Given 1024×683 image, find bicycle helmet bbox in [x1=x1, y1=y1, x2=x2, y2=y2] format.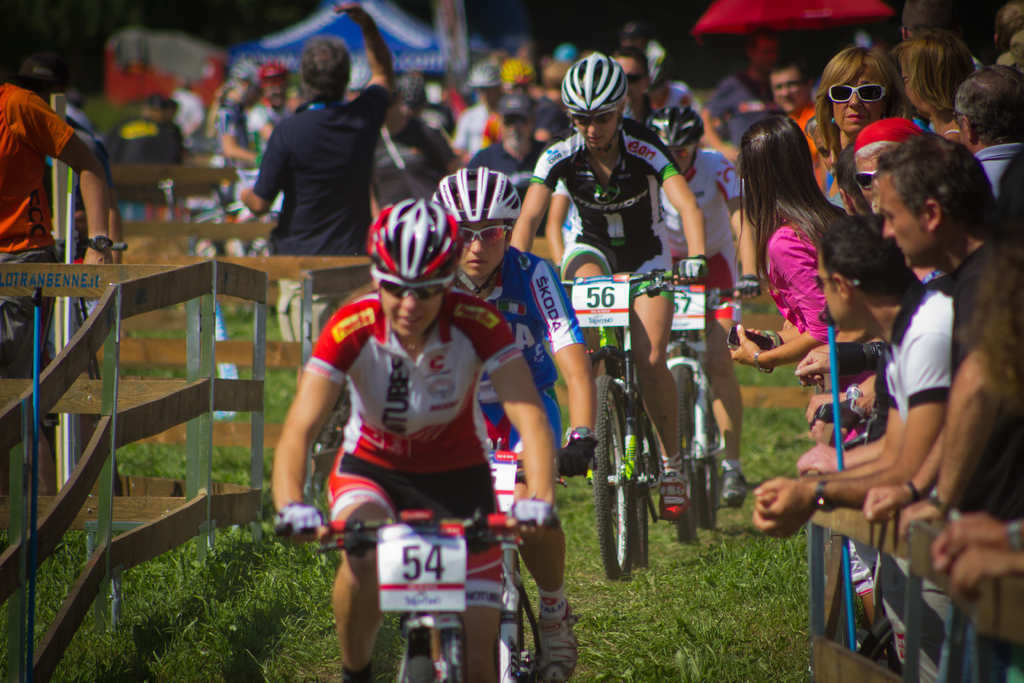
[x1=637, y1=105, x2=714, y2=158].
